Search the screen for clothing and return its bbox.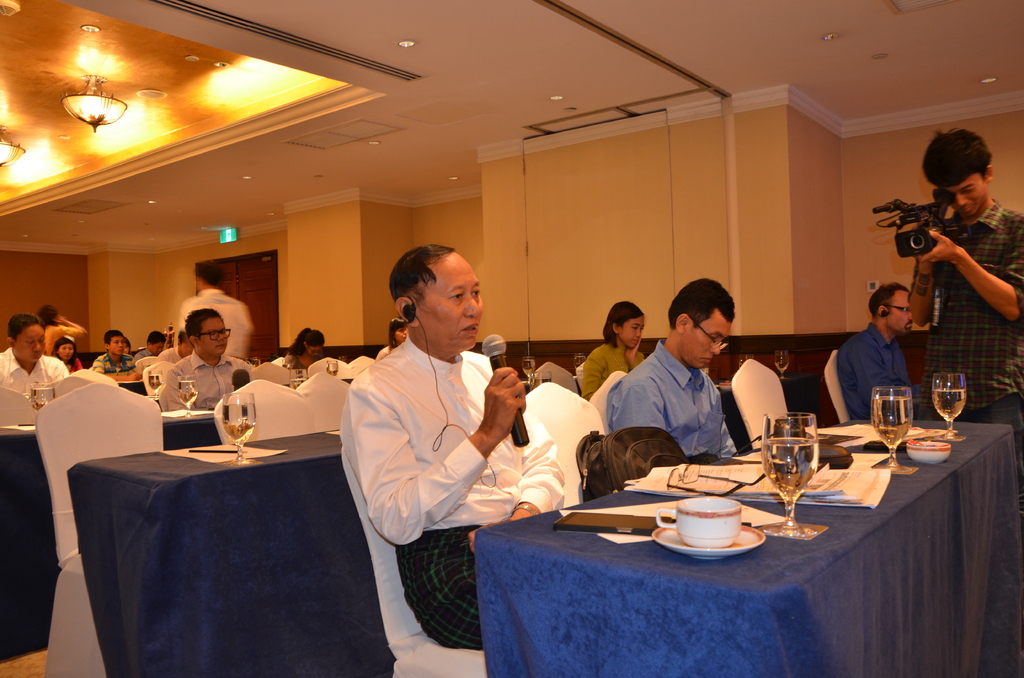
Found: [x1=159, y1=350, x2=253, y2=416].
